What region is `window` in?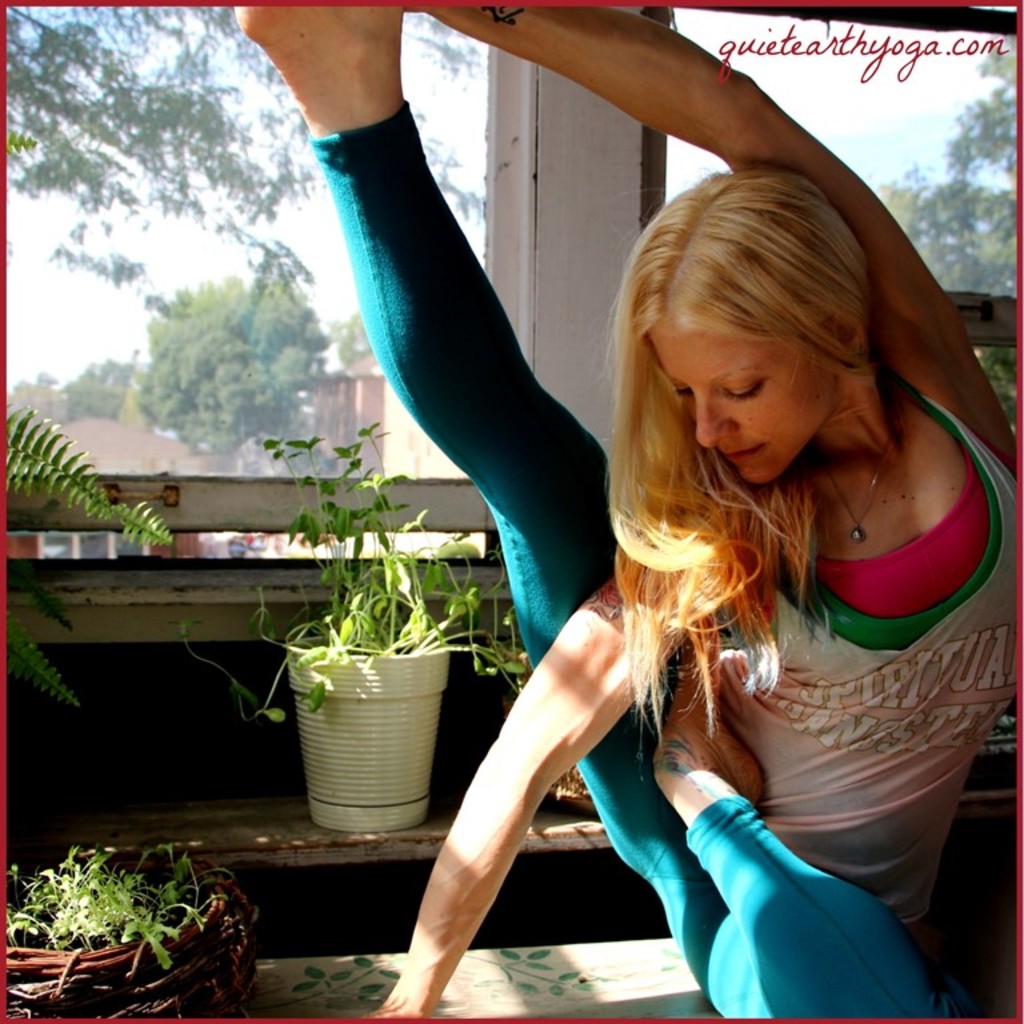
select_region(643, 0, 1023, 437).
